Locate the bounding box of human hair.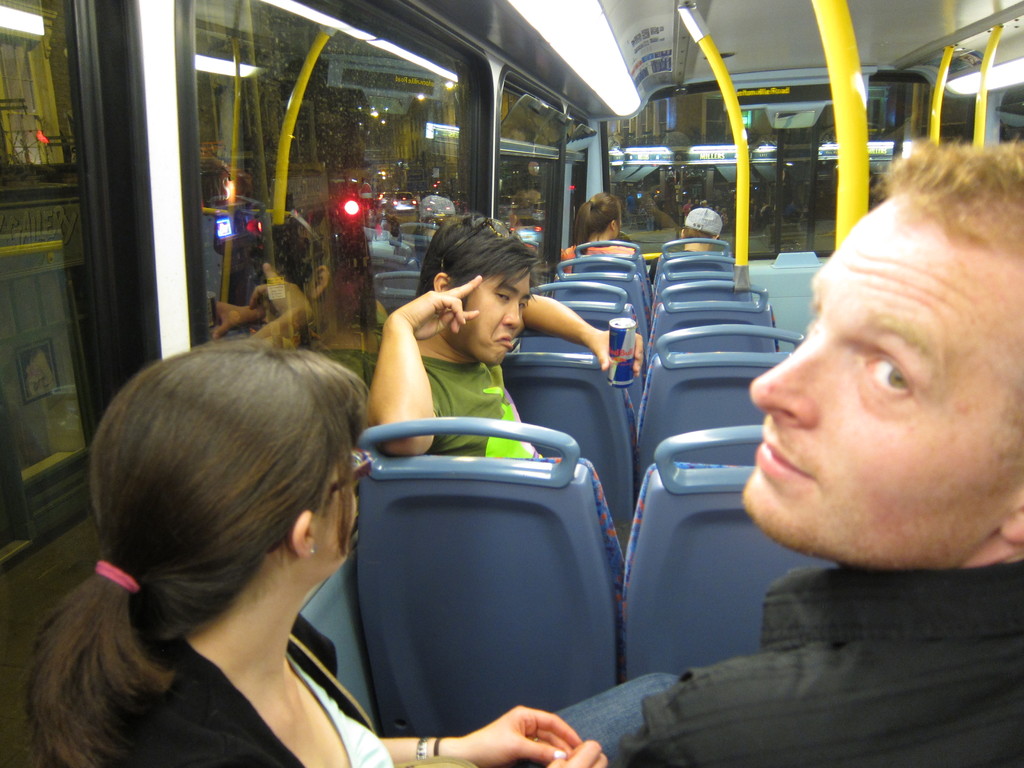
Bounding box: locate(684, 230, 716, 249).
